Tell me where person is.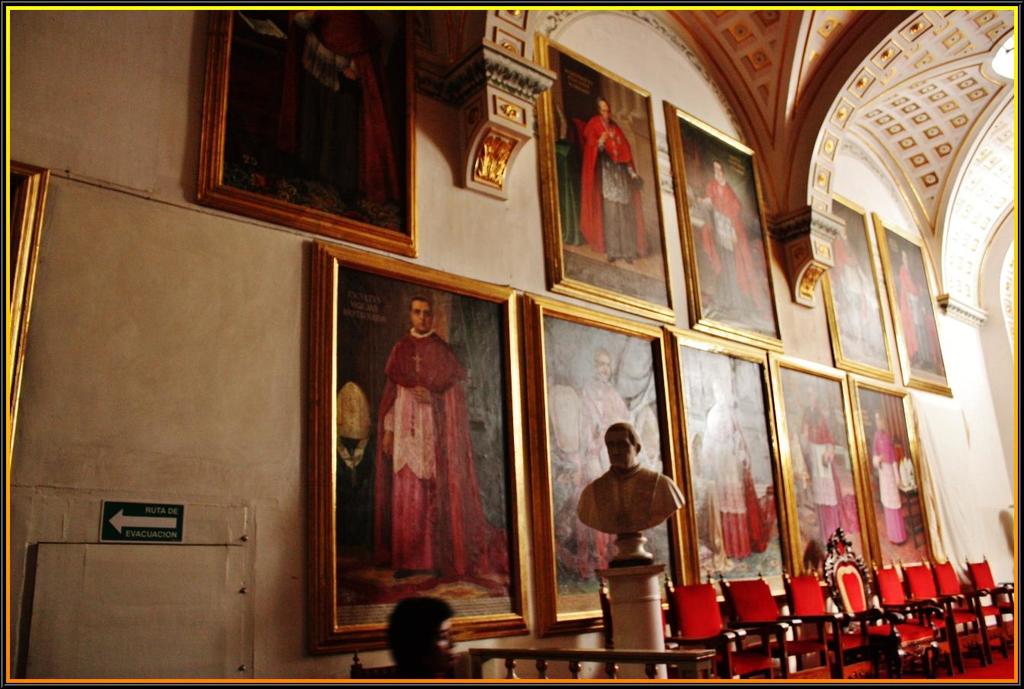
person is at box=[371, 293, 488, 574].
